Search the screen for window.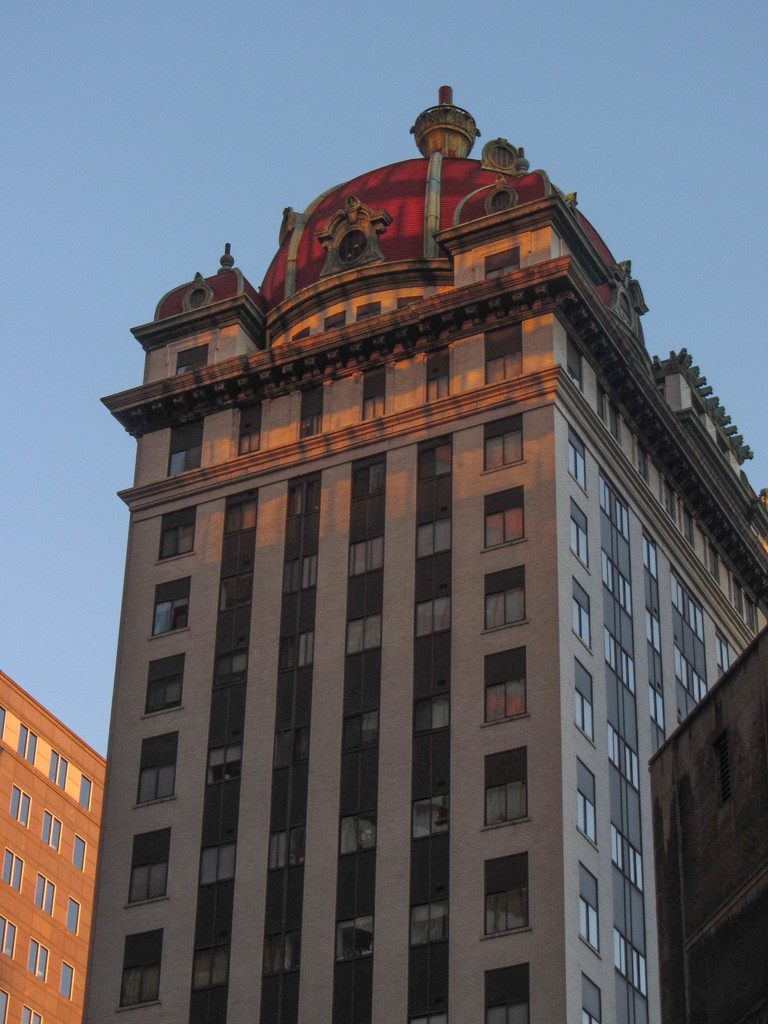
Found at select_region(632, 951, 641, 1002).
